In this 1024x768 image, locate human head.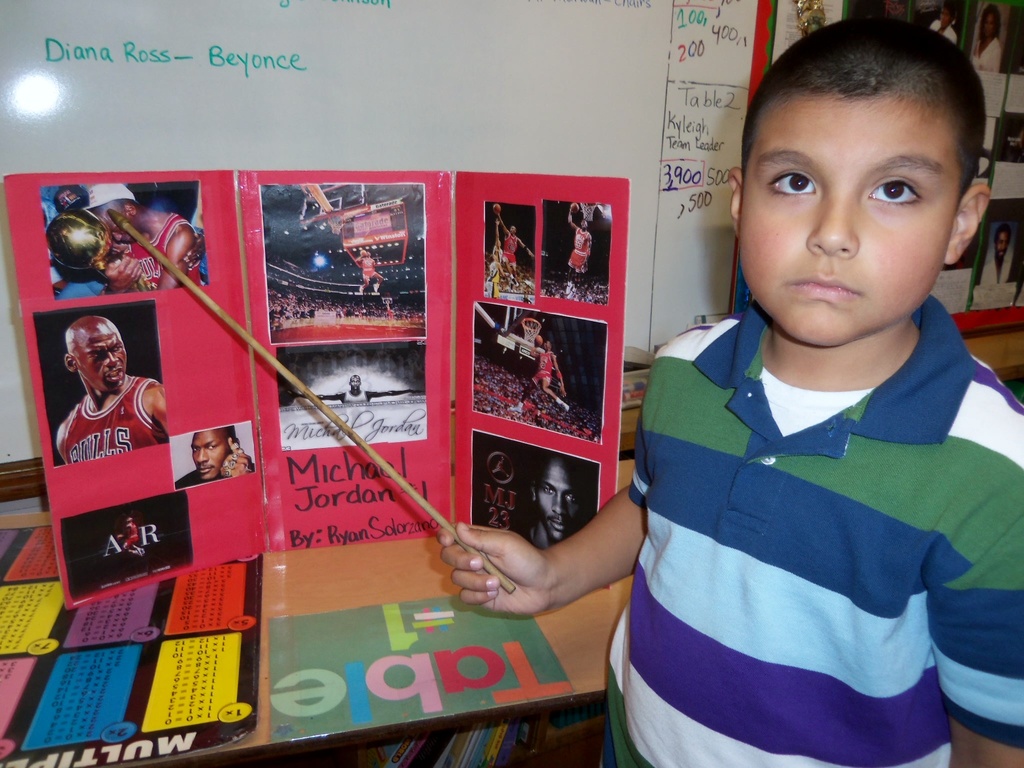
Bounding box: rect(86, 182, 141, 243).
